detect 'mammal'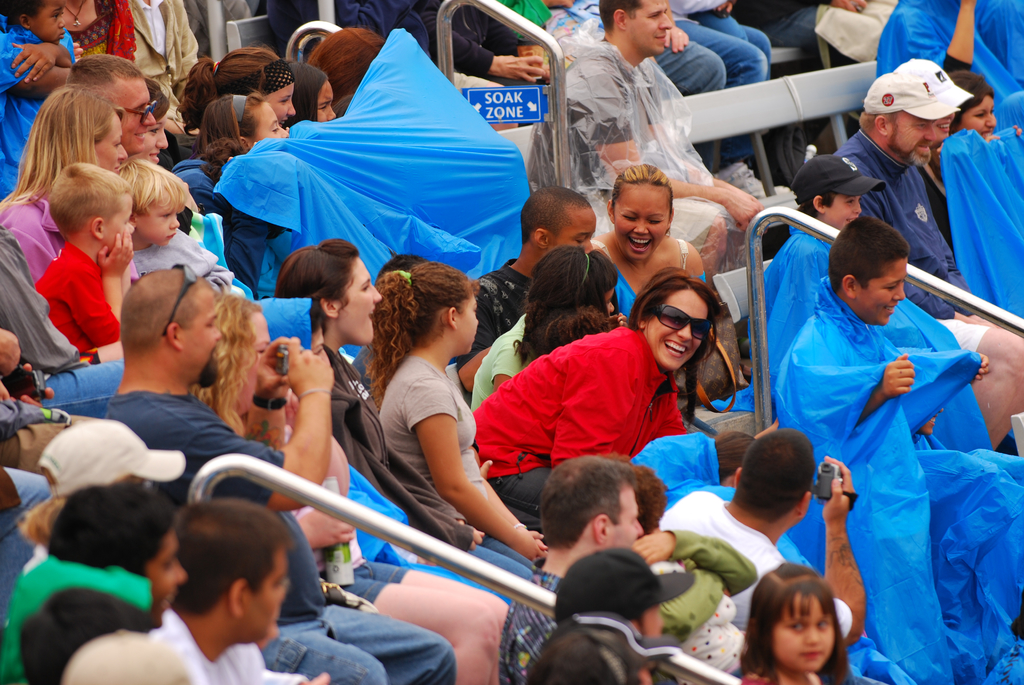
l=901, t=55, r=970, b=251
